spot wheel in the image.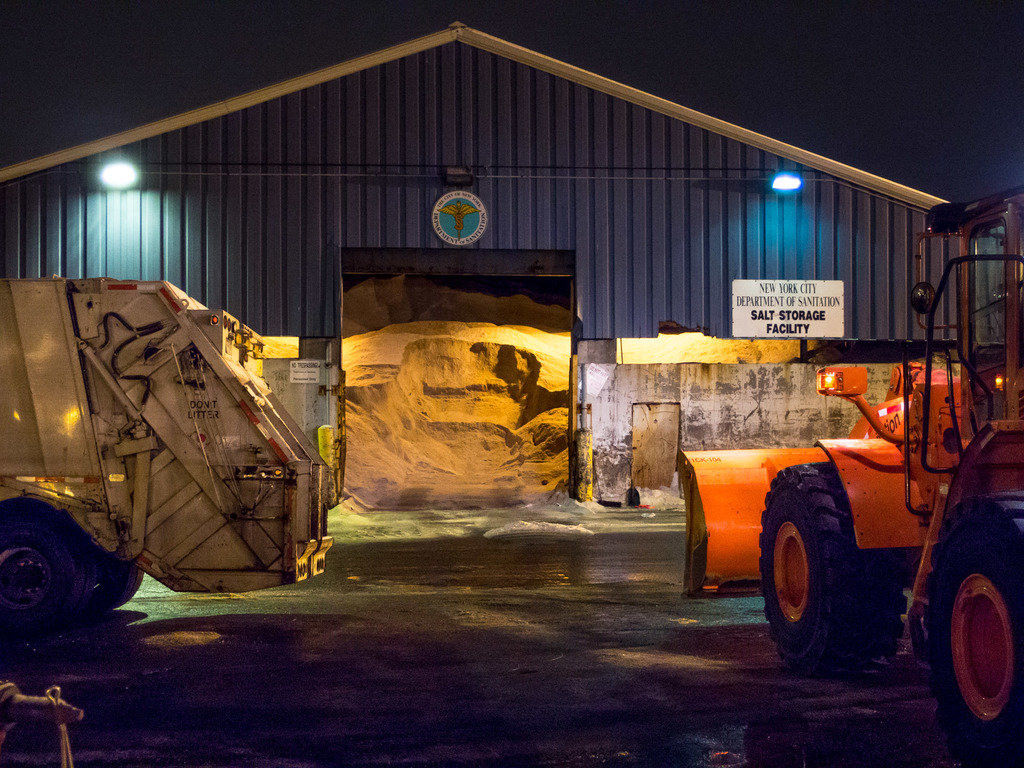
wheel found at rect(925, 518, 1023, 733).
